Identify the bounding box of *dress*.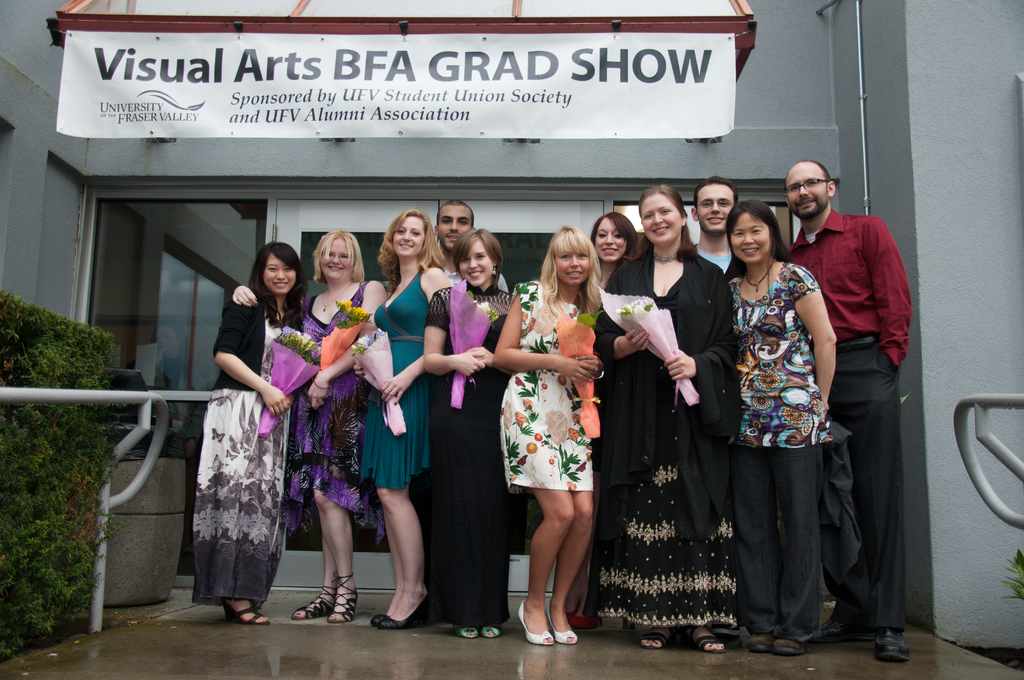
[left=498, top=282, right=595, bottom=493].
